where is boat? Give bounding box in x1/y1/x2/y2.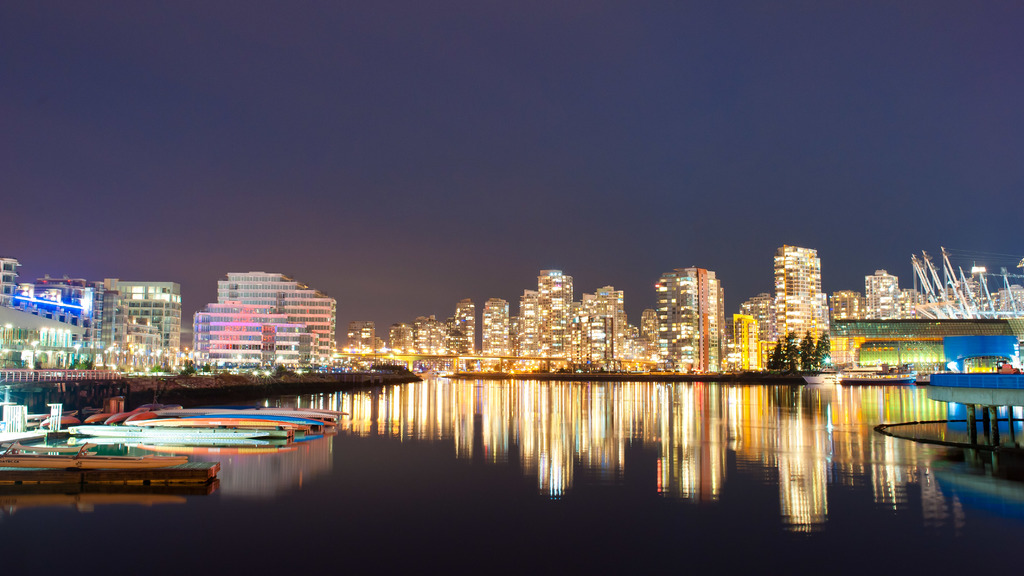
0/384/65/440.
